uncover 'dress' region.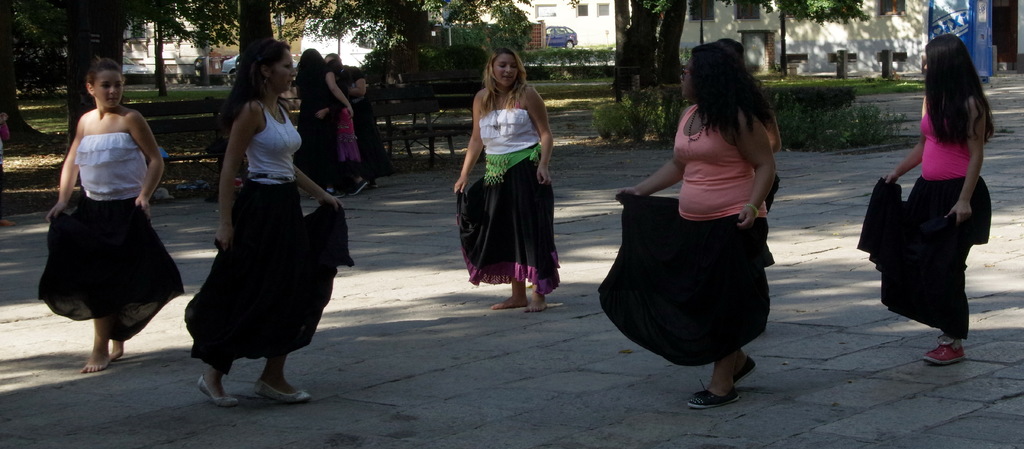
Uncovered: {"left": 180, "top": 98, "right": 363, "bottom": 363}.
